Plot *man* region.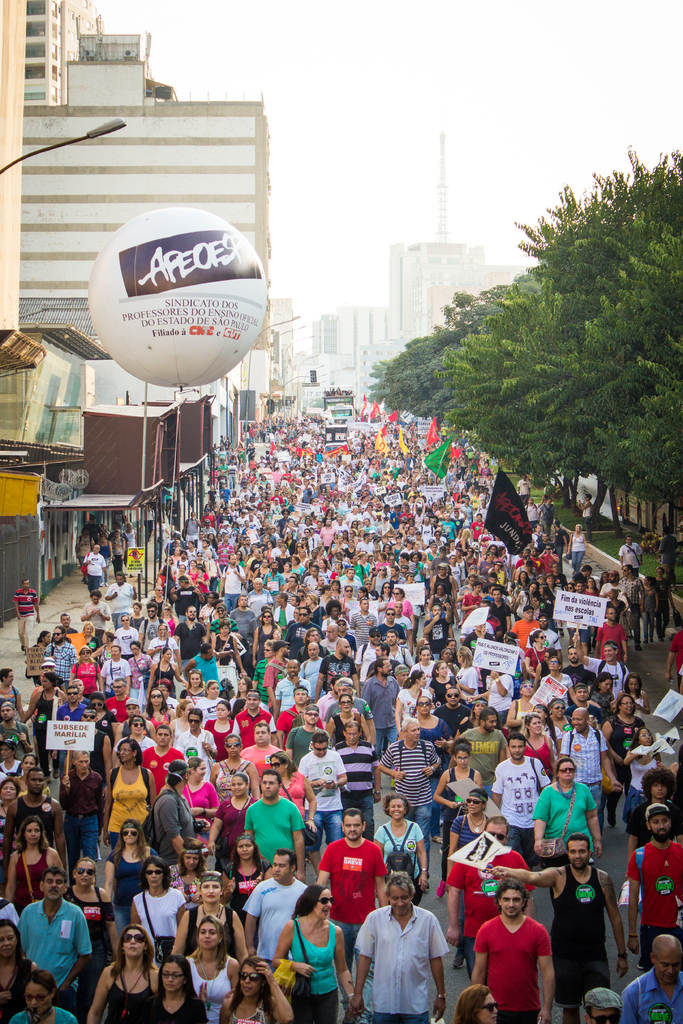
Plotted at [x1=148, y1=509, x2=155, y2=537].
